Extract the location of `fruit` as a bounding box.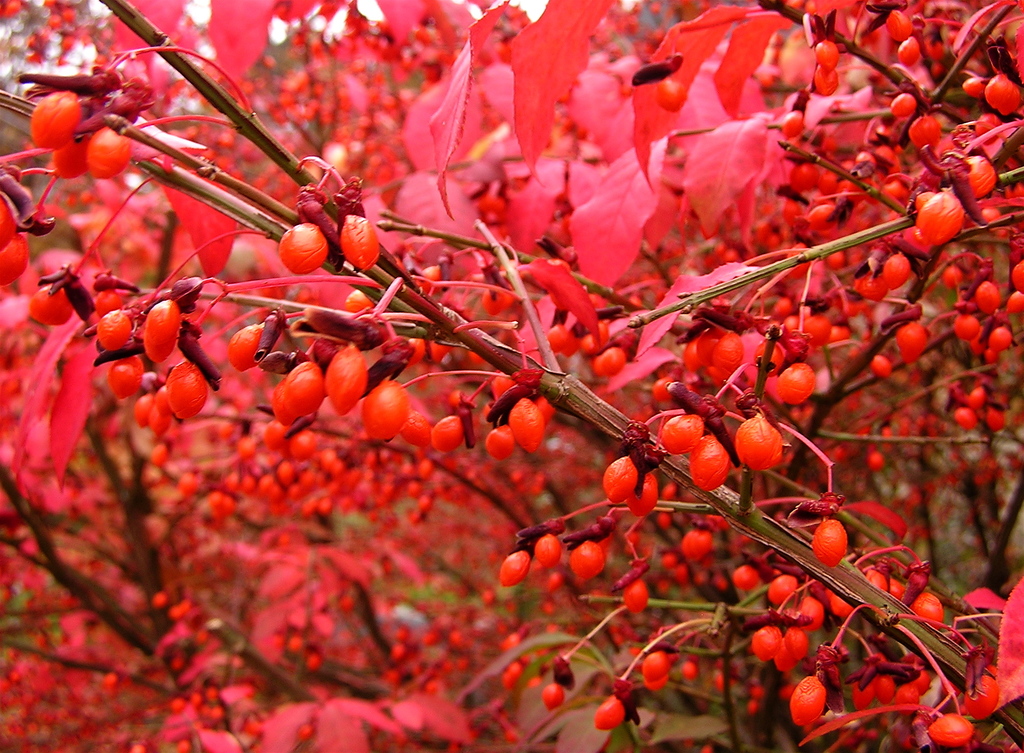
x1=95, y1=309, x2=130, y2=350.
